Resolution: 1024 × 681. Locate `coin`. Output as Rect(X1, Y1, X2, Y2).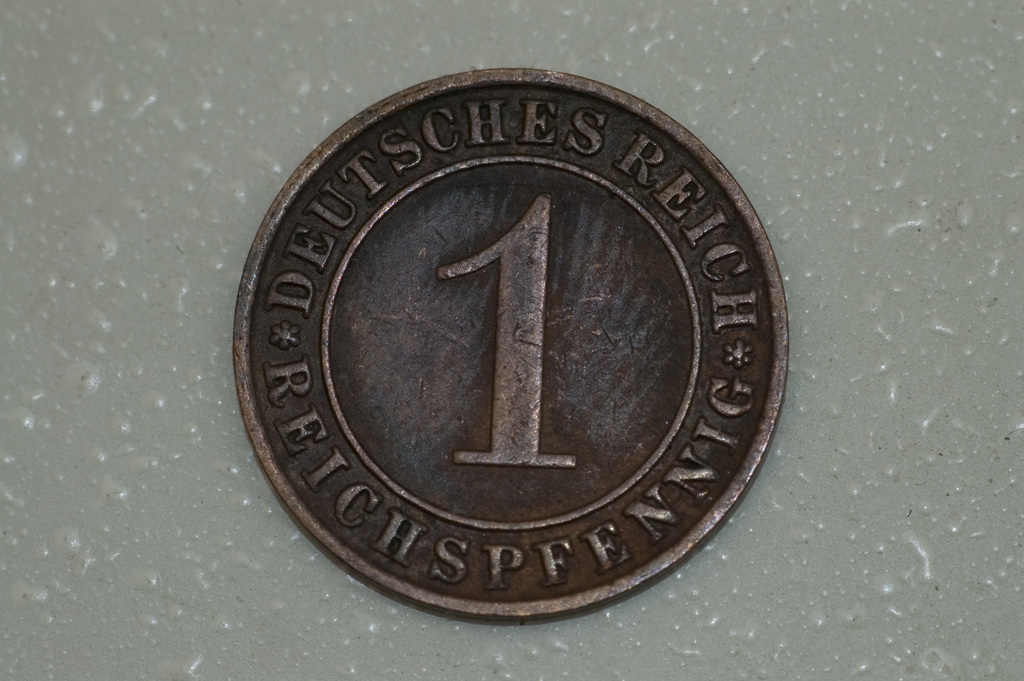
Rect(232, 63, 792, 620).
